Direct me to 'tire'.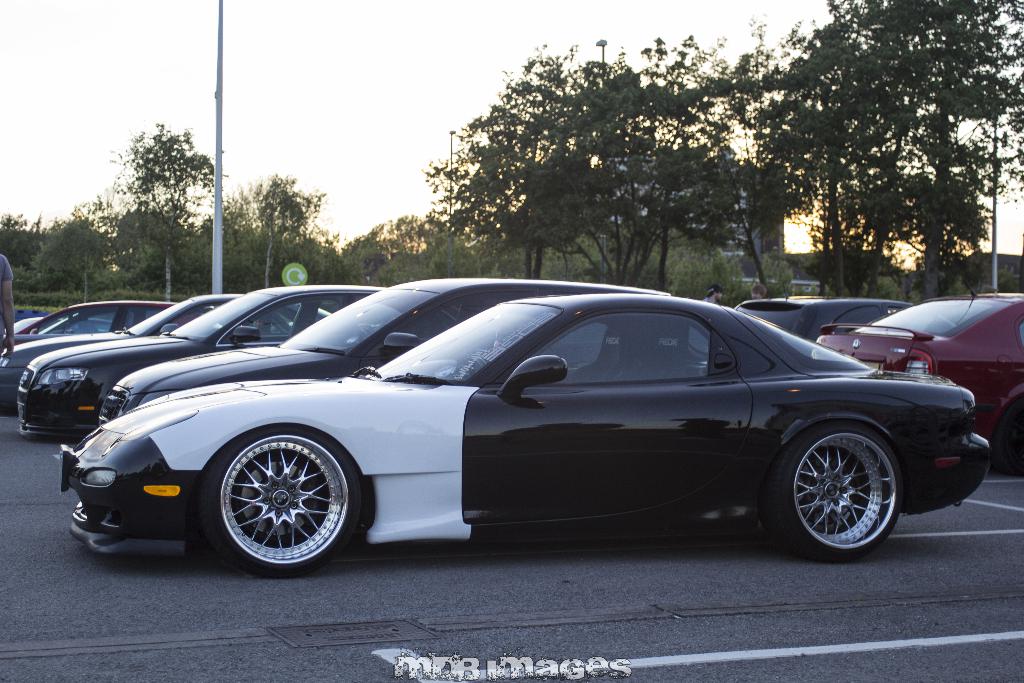
Direction: l=204, t=428, r=352, b=575.
